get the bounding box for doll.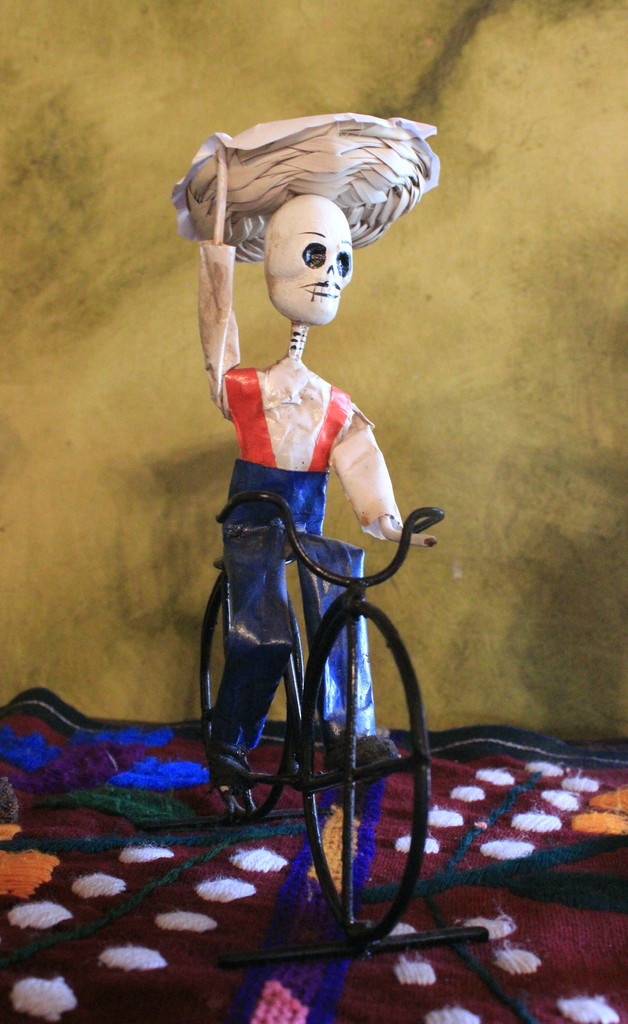
x1=179 y1=127 x2=440 y2=527.
